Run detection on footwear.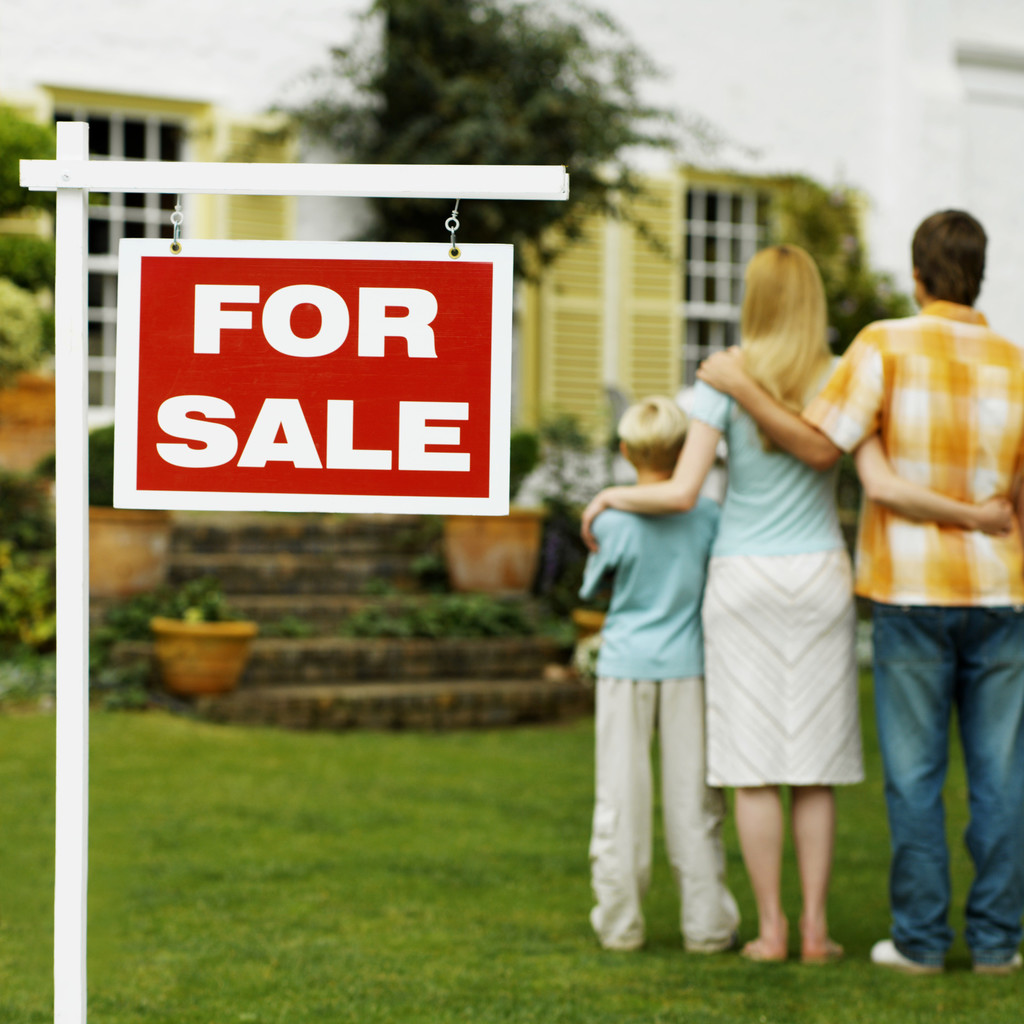
Result: x1=860, y1=927, x2=950, y2=979.
